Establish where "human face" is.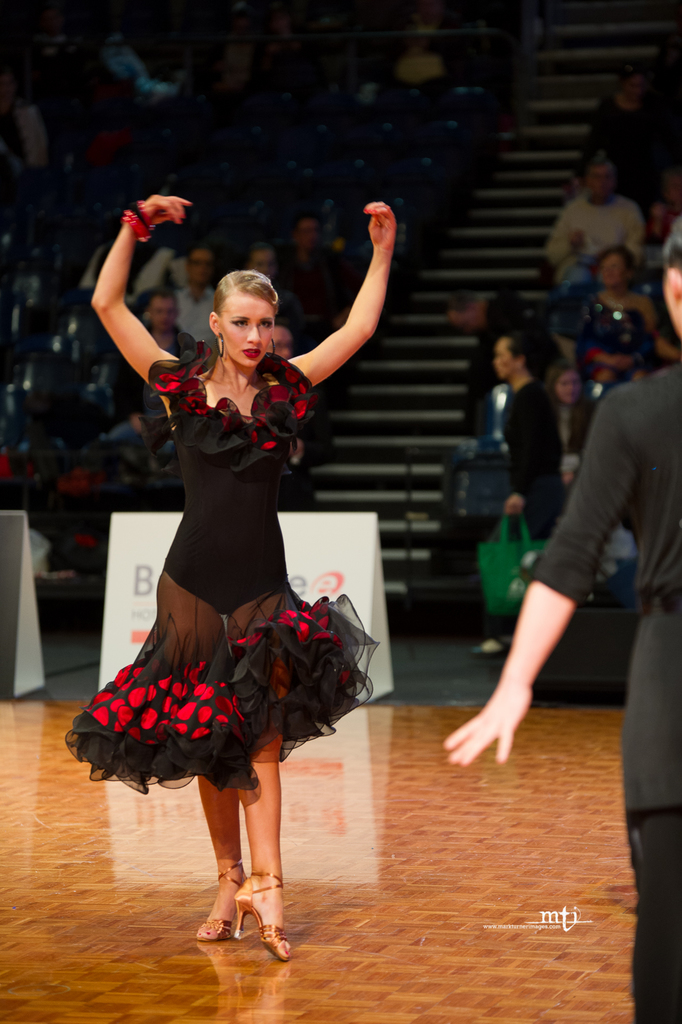
Established at {"left": 590, "top": 166, "right": 613, "bottom": 202}.
